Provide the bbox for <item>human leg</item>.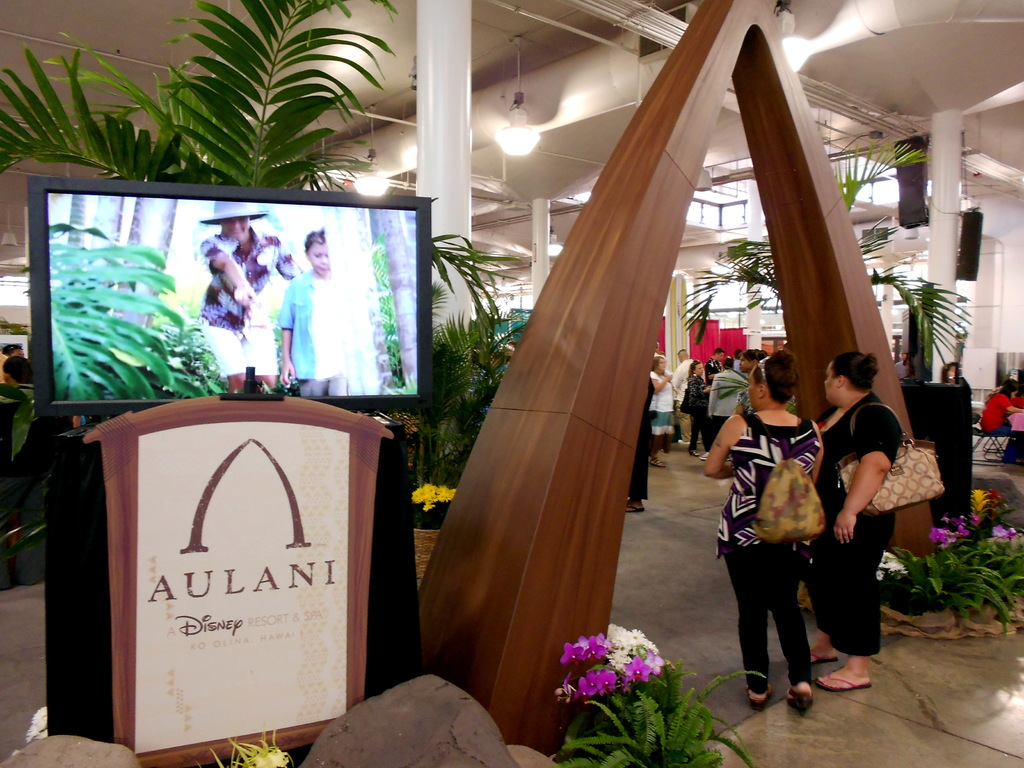
[x1=329, y1=337, x2=355, y2=401].
